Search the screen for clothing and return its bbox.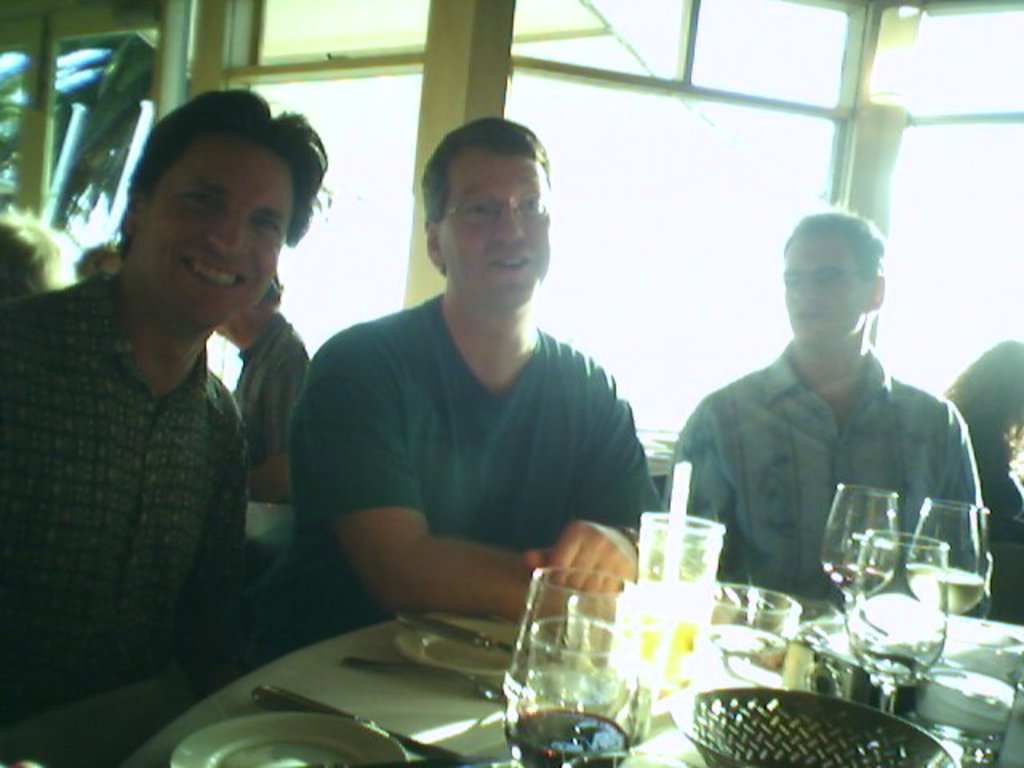
Found: {"left": 0, "top": 272, "right": 251, "bottom": 766}.
